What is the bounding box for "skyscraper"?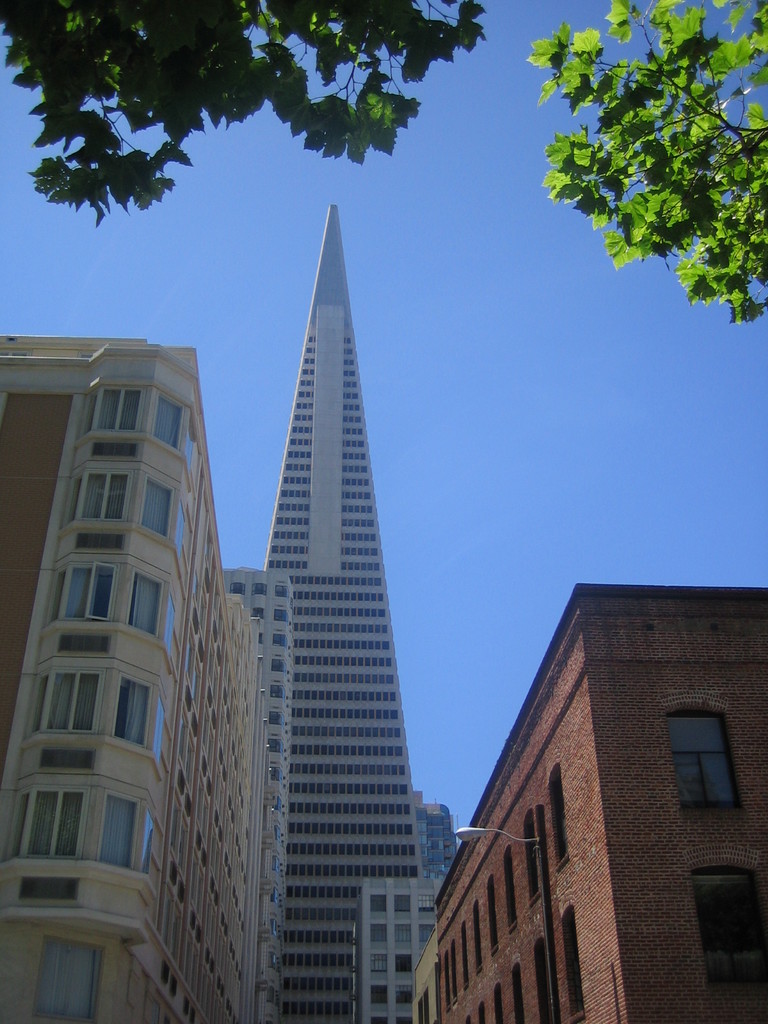
box=[253, 202, 442, 1023].
